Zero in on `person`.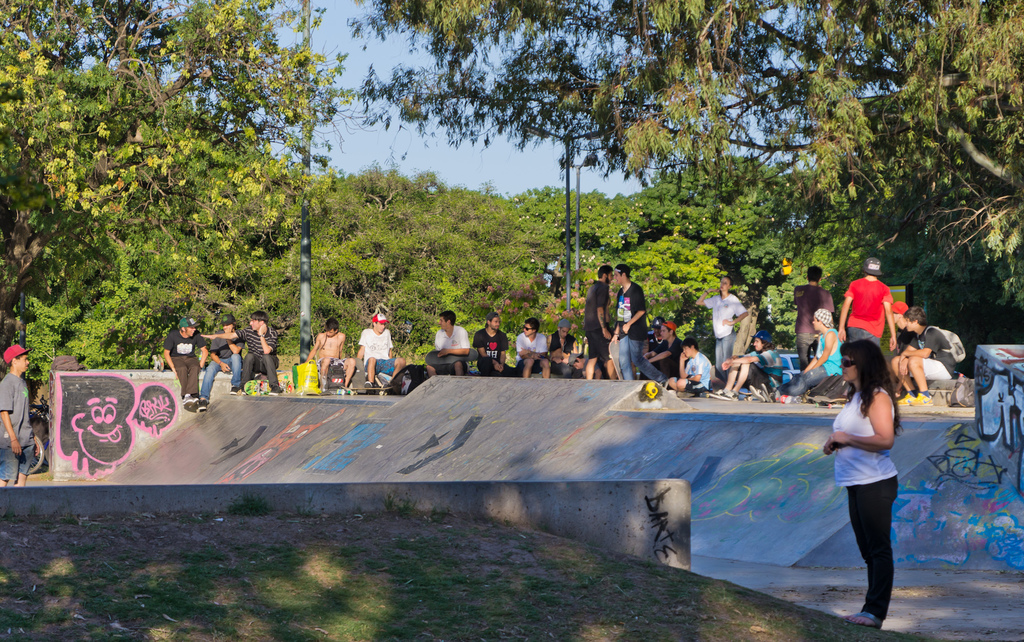
Zeroed in: x1=700 y1=282 x2=748 y2=374.
